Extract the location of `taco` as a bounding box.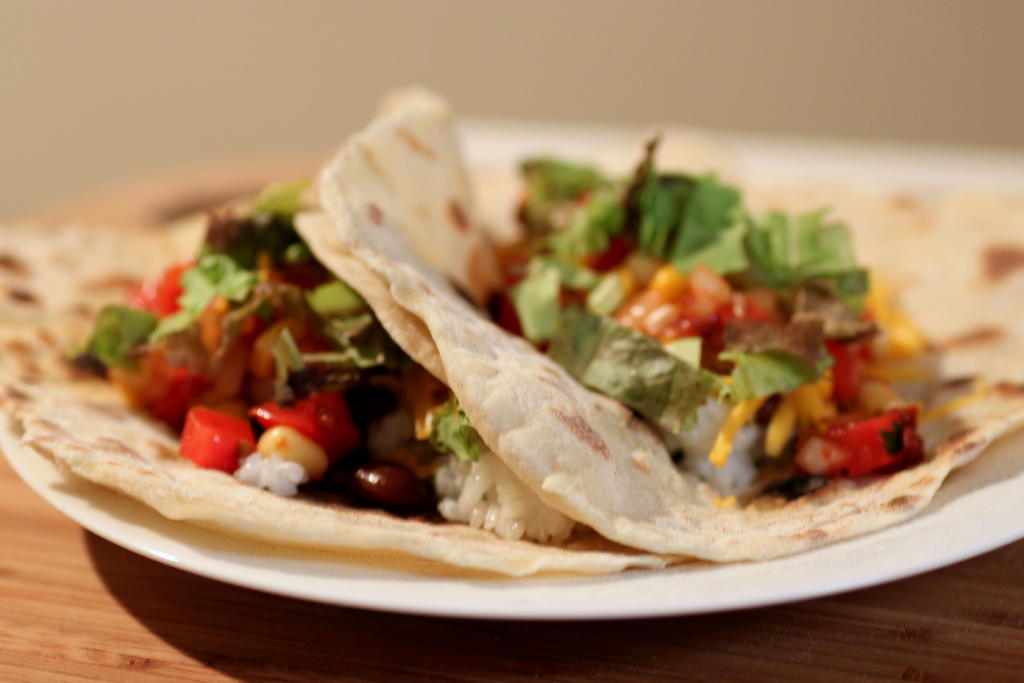
region(320, 81, 1023, 563).
